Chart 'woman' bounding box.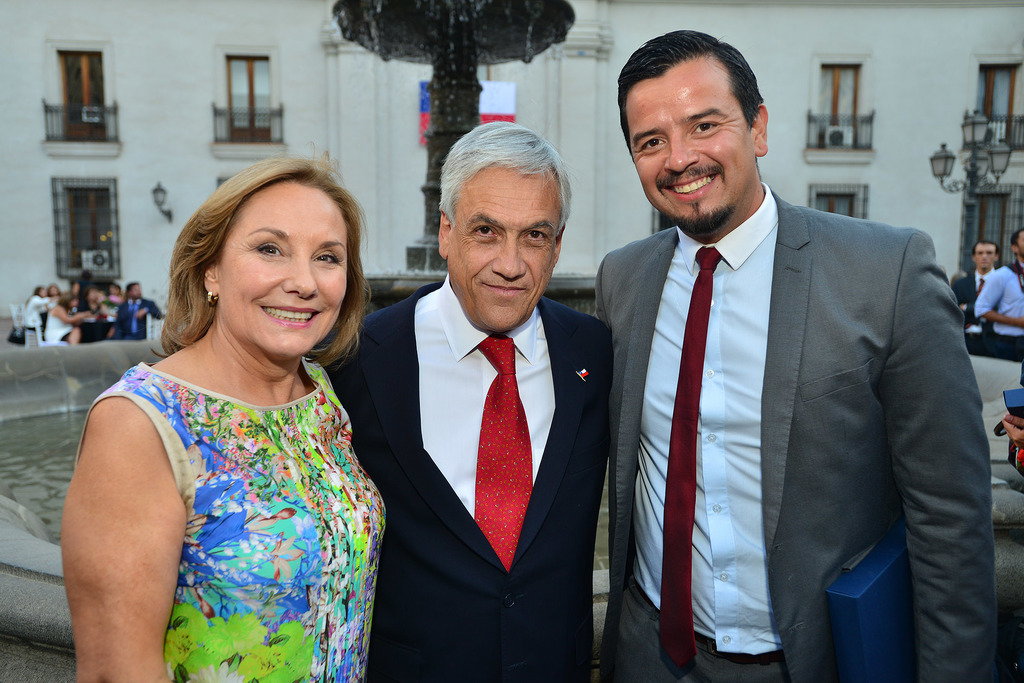
Charted: bbox(20, 286, 55, 339).
